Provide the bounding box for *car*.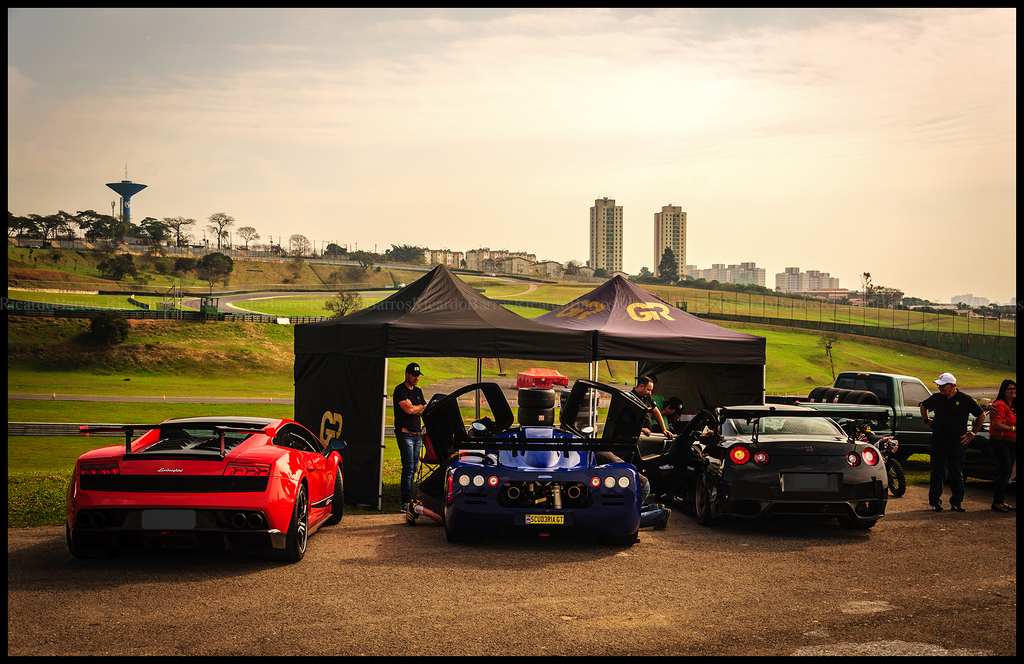
Rect(419, 377, 652, 541).
